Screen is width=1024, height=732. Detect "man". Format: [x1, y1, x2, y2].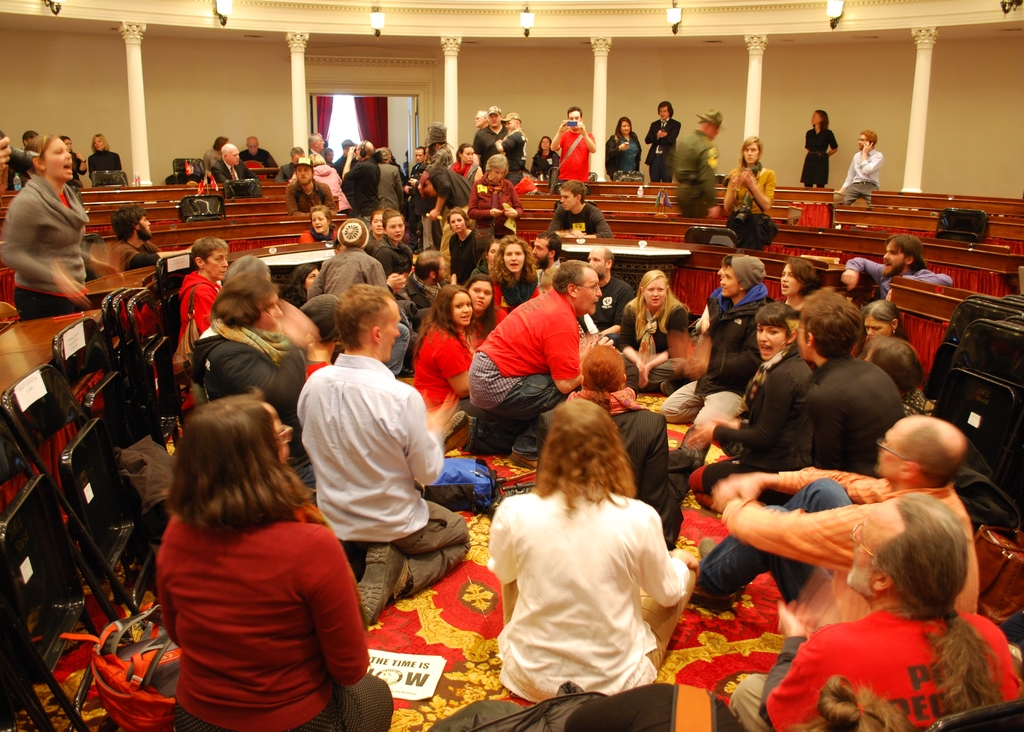
[463, 258, 617, 460].
